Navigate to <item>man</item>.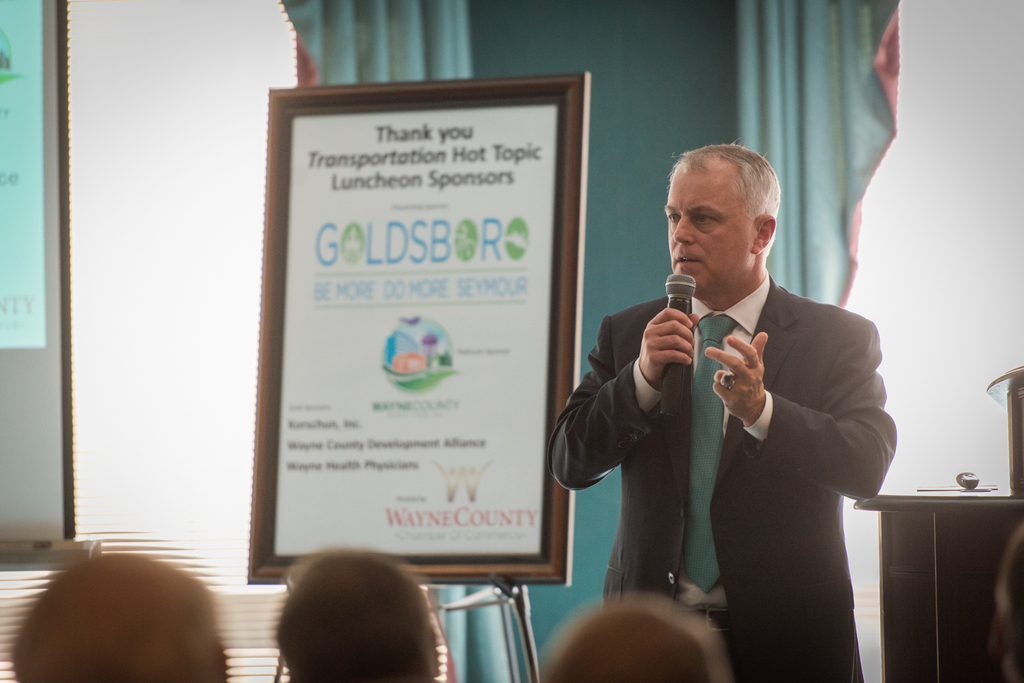
Navigation target: 623:165:906:666.
